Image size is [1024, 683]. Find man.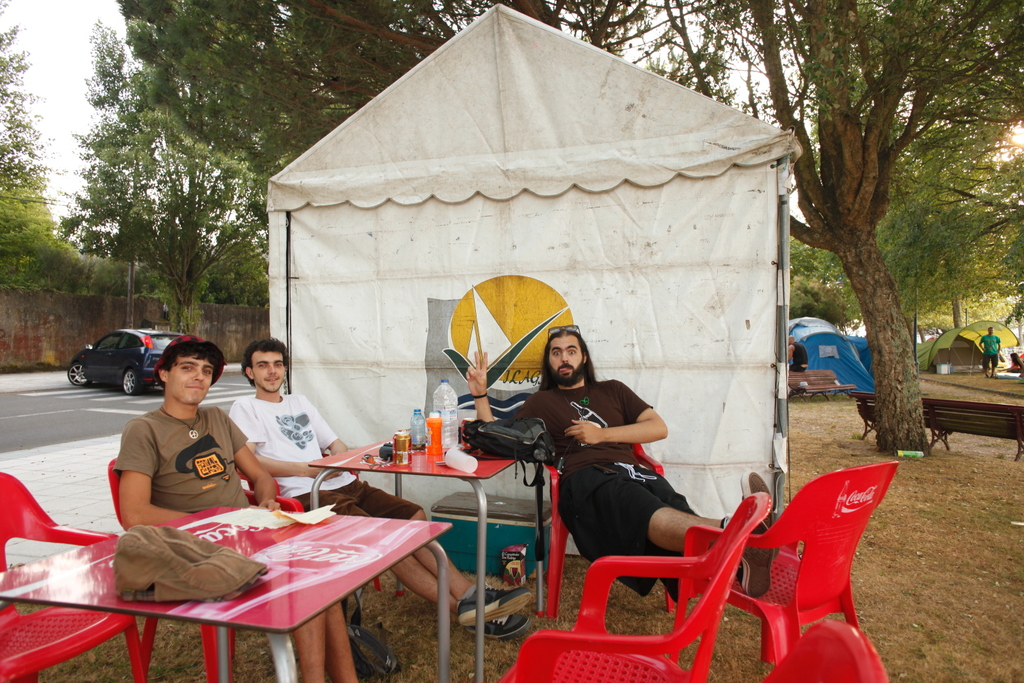
region(226, 333, 531, 643).
